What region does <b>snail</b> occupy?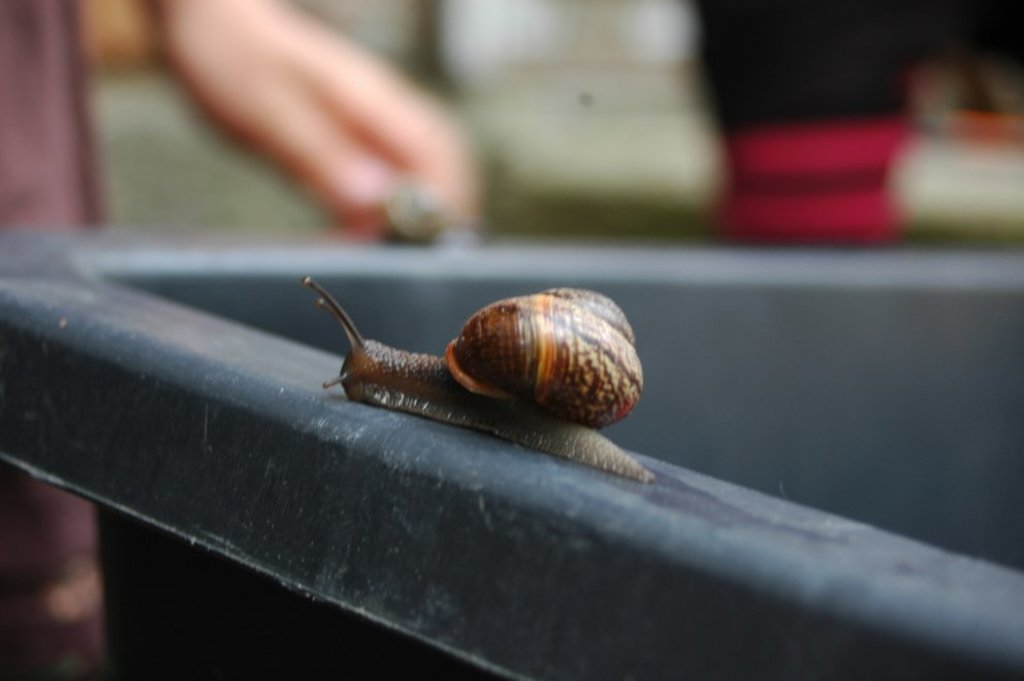
<region>299, 278, 649, 489</region>.
